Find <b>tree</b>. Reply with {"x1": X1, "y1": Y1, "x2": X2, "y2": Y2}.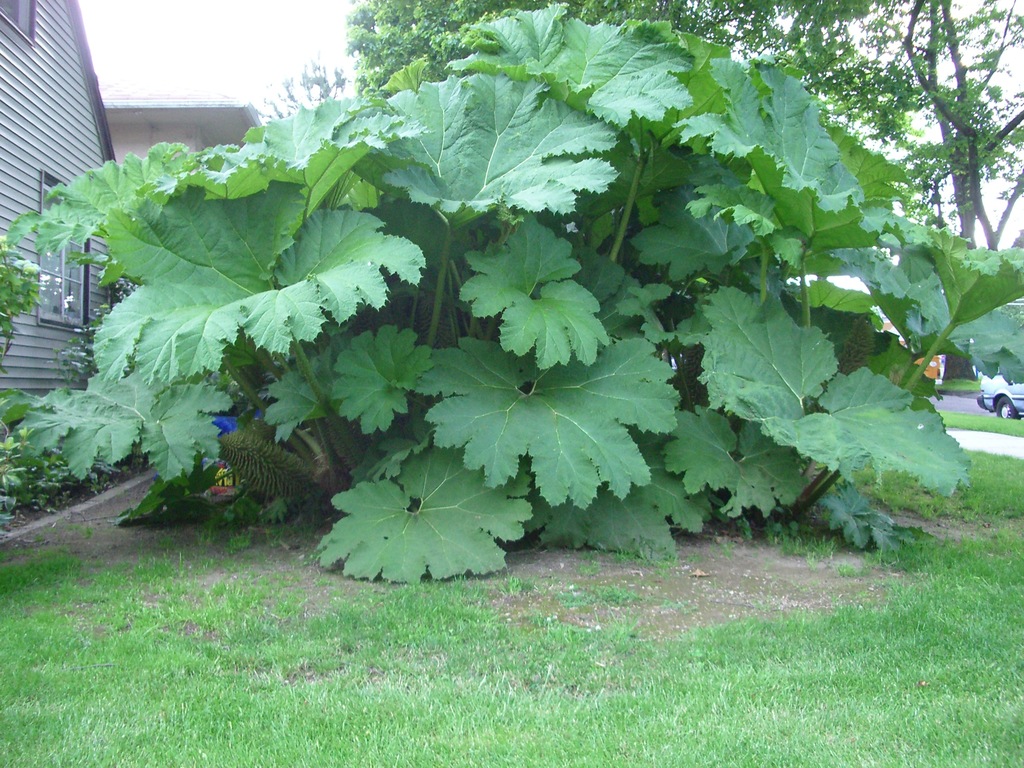
{"x1": 0, "y1": 0, "x2": 1023, "y2": 627}.
